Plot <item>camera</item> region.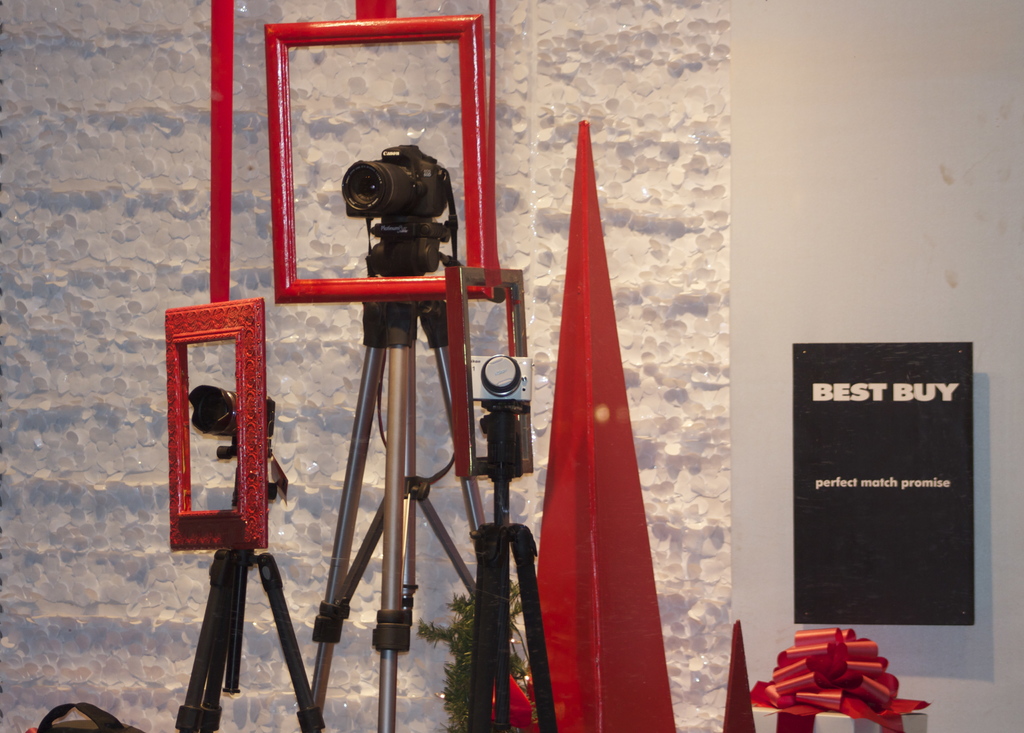
Plotted at [x1=337, y1=129, x2=434, y2=227].
